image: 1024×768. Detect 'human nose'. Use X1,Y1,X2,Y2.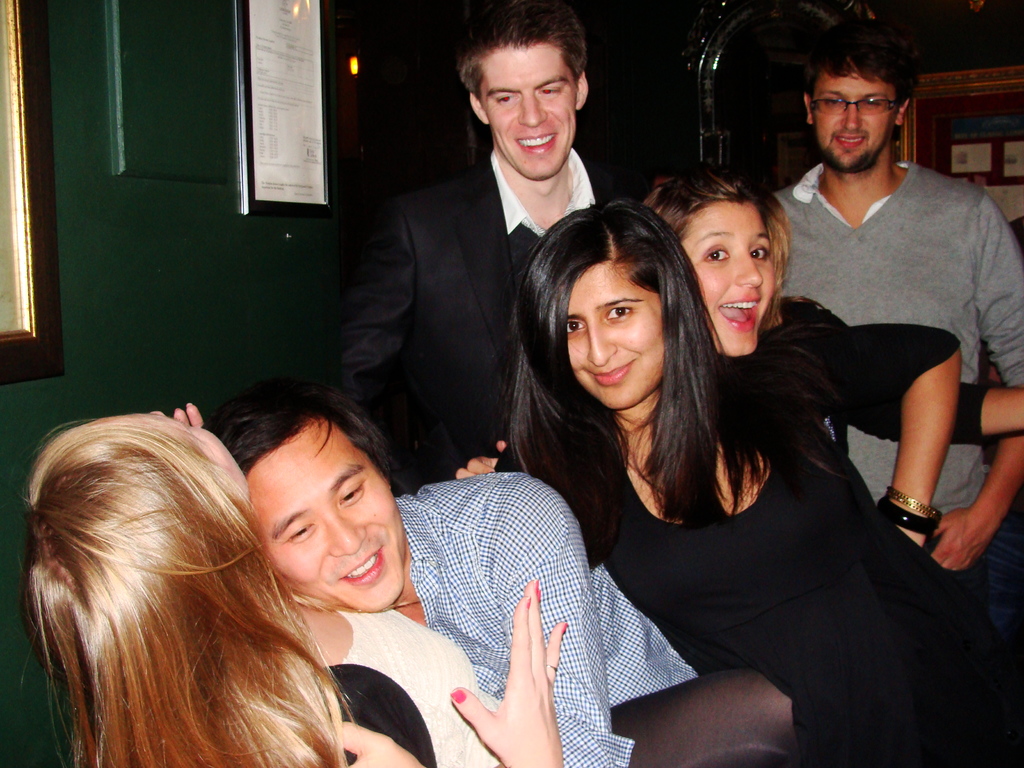
734,250,762,287.
